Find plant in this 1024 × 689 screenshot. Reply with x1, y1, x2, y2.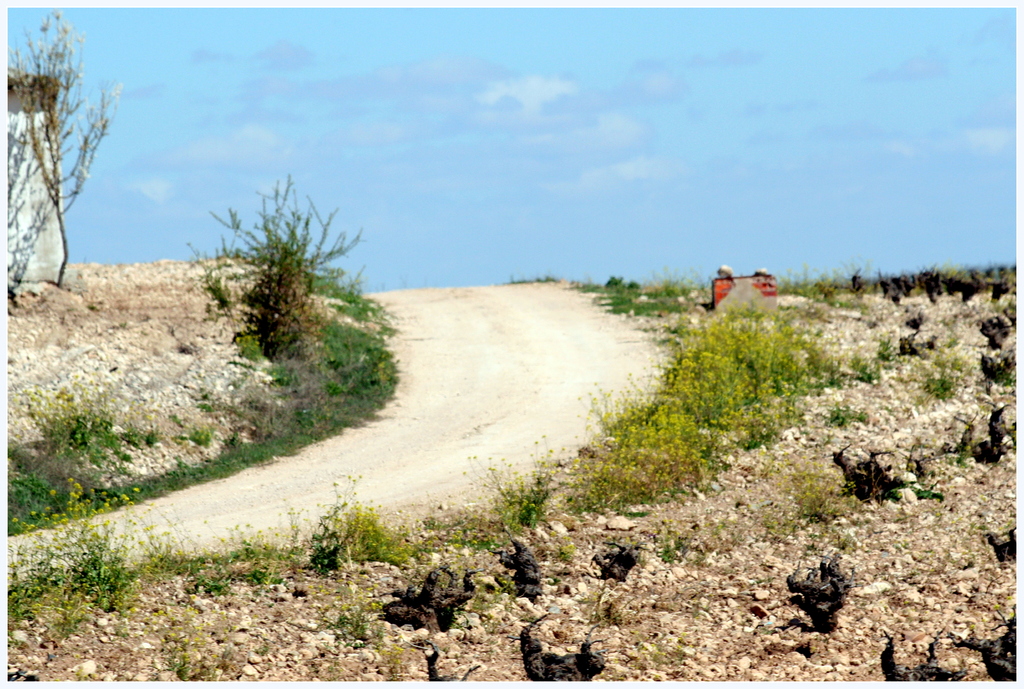
875, 335, 896, 361.
